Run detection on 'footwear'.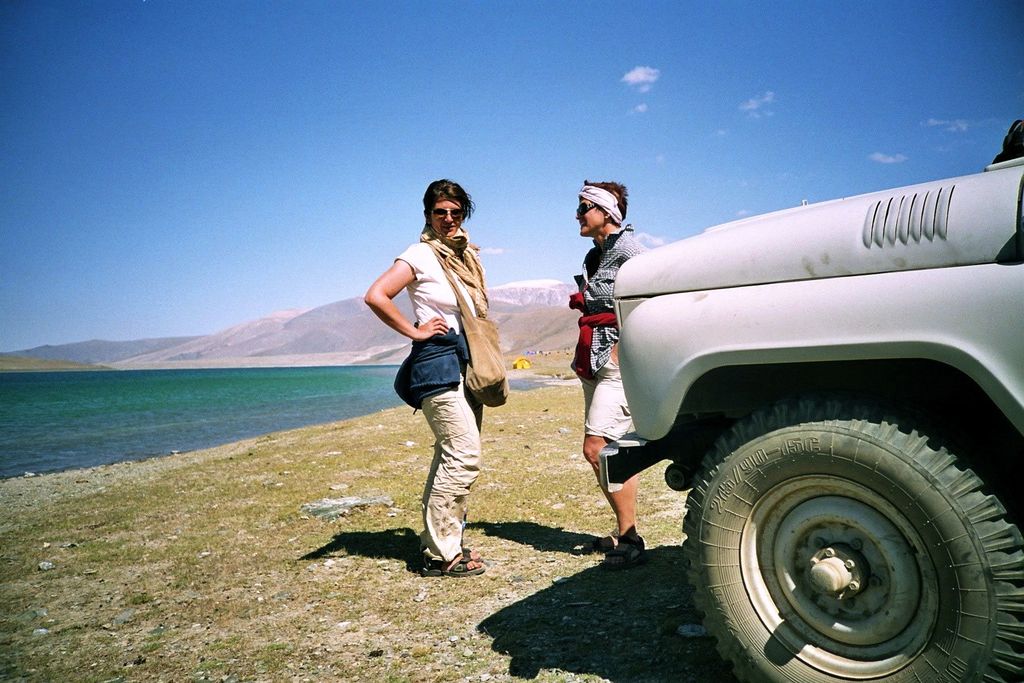
Result: [x1=420, y1=557, x2=485, y2=577].
